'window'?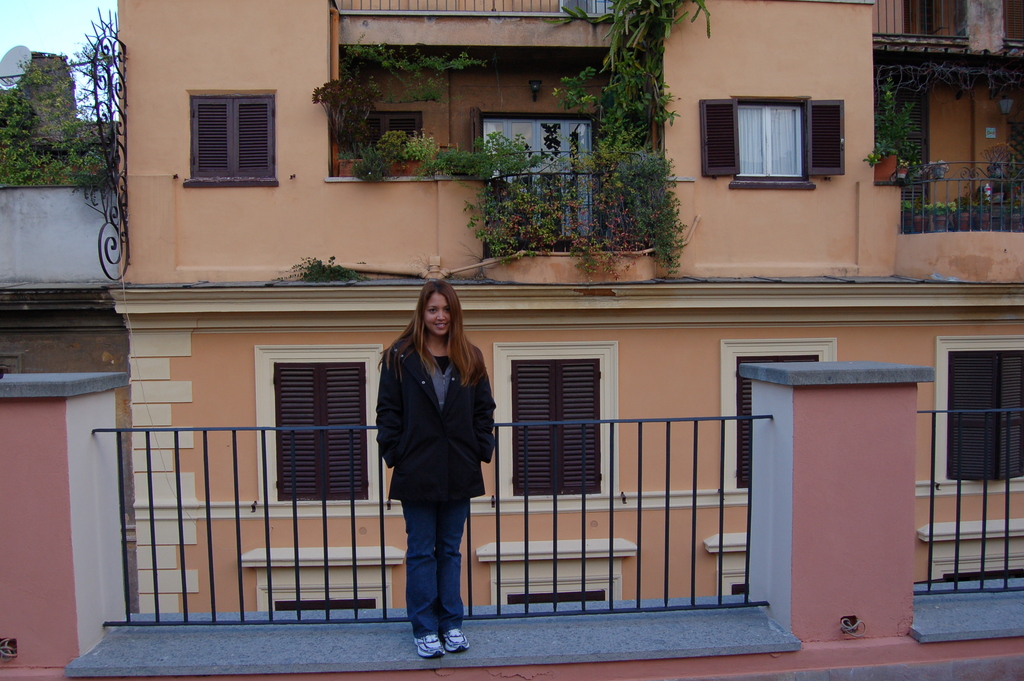
[184, 89, 279, 183]
